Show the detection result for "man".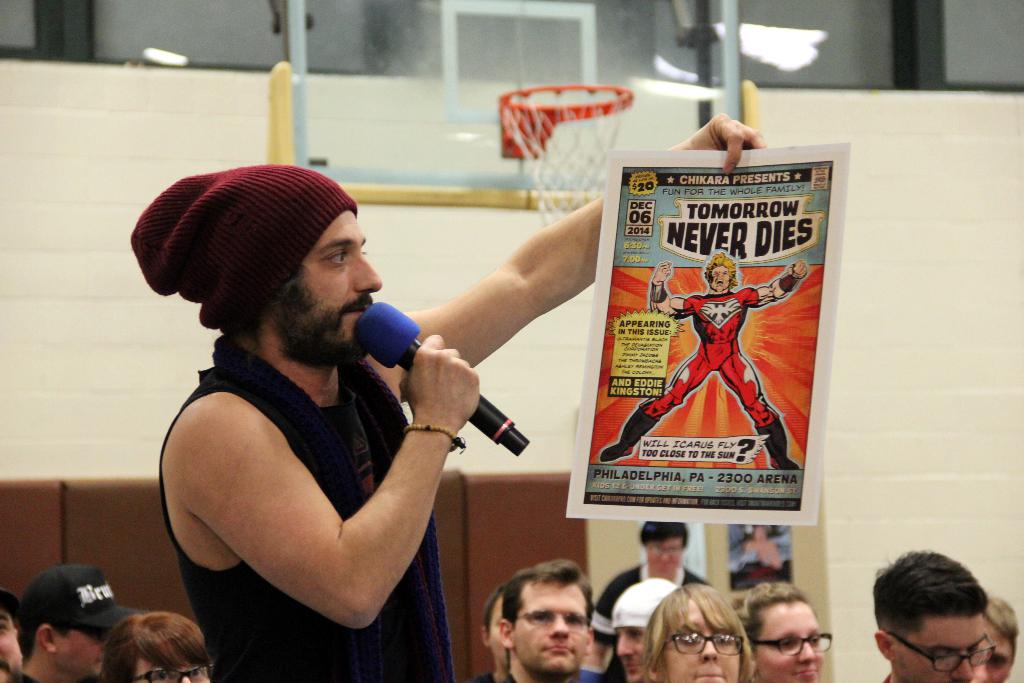
x1=594, y1=511, x2=718, y2=677.
